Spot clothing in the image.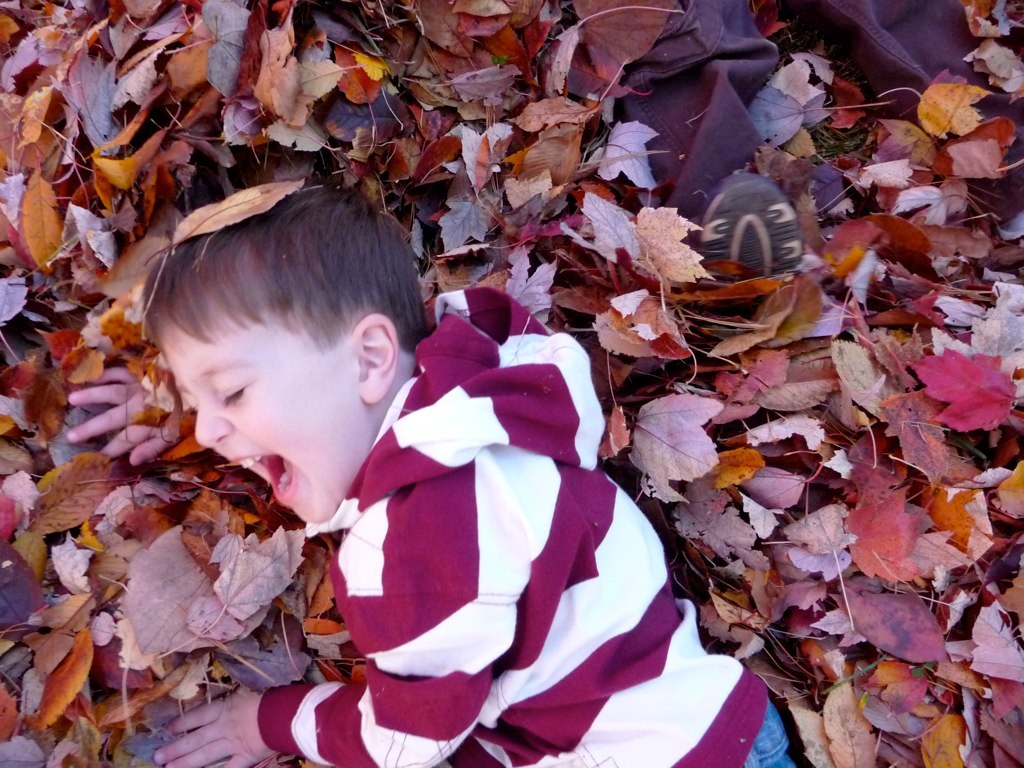
clothing found at <region>248, 279, 794, 767</region>.
